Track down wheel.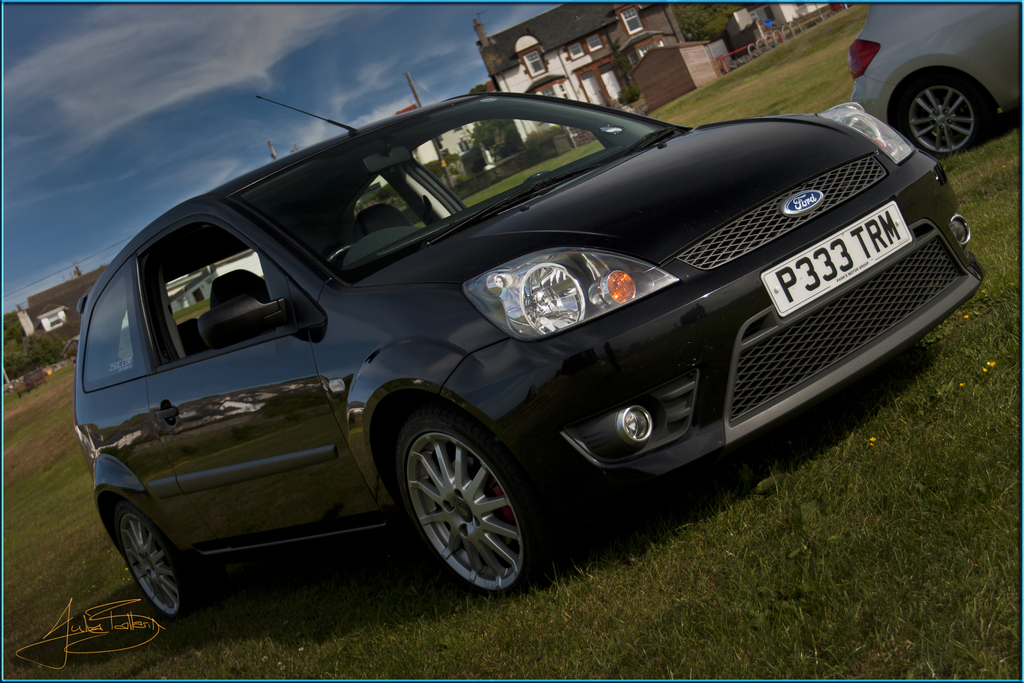
Tracked to Rect(892, 68, 995, 156).
